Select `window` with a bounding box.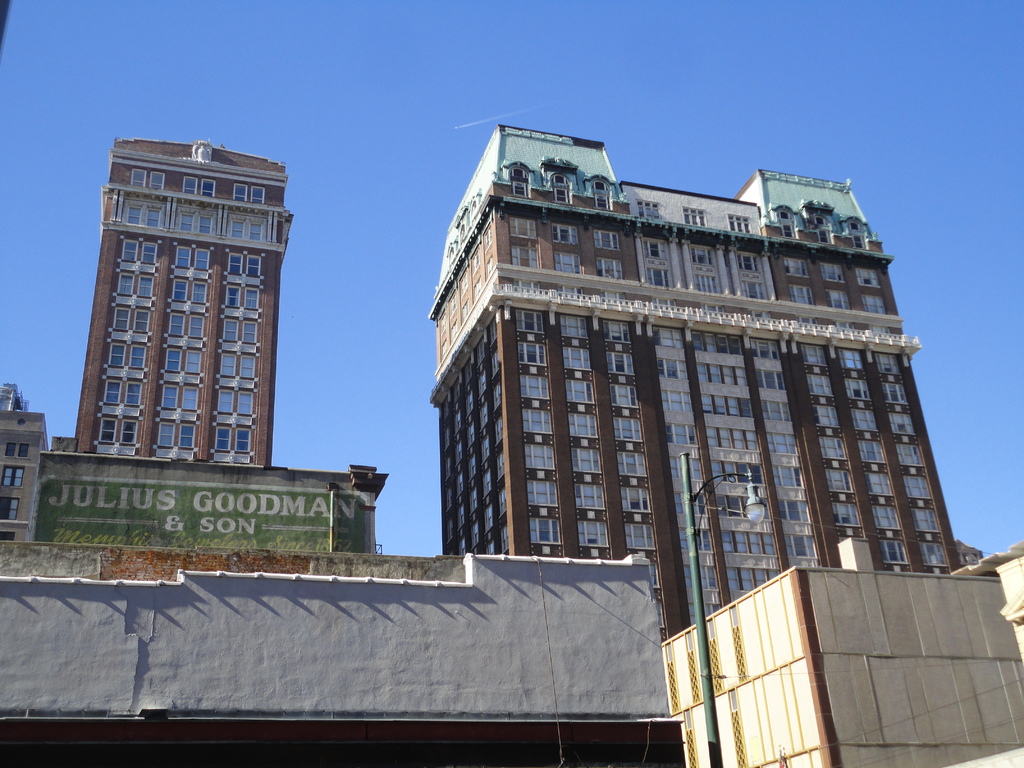
[116,269,157,301].
